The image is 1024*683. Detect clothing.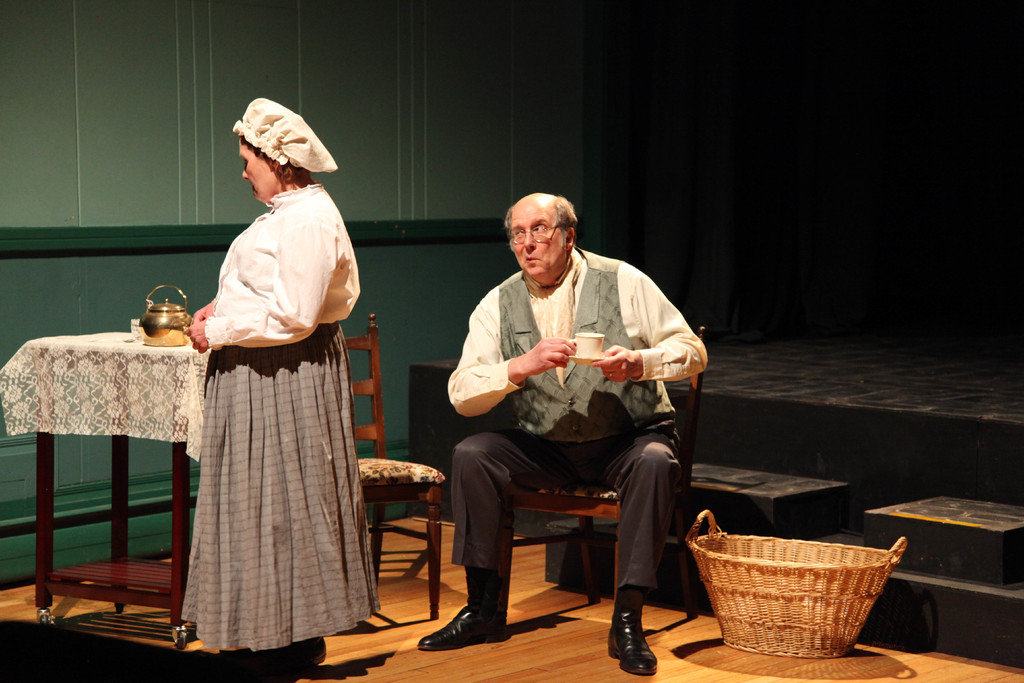
Detection: (x1=451, y1=255, x2=710, y2=428).
